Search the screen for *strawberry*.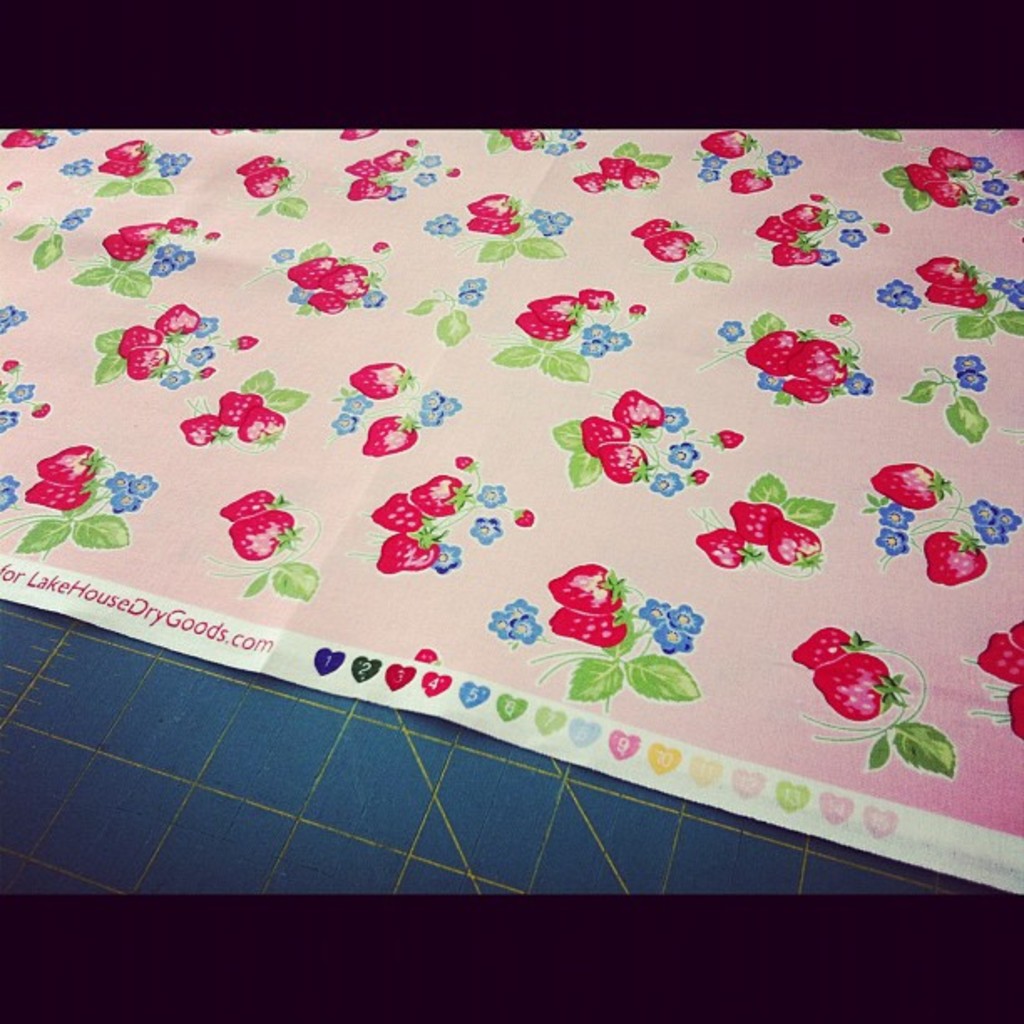
Found at [786,375,845,403].
